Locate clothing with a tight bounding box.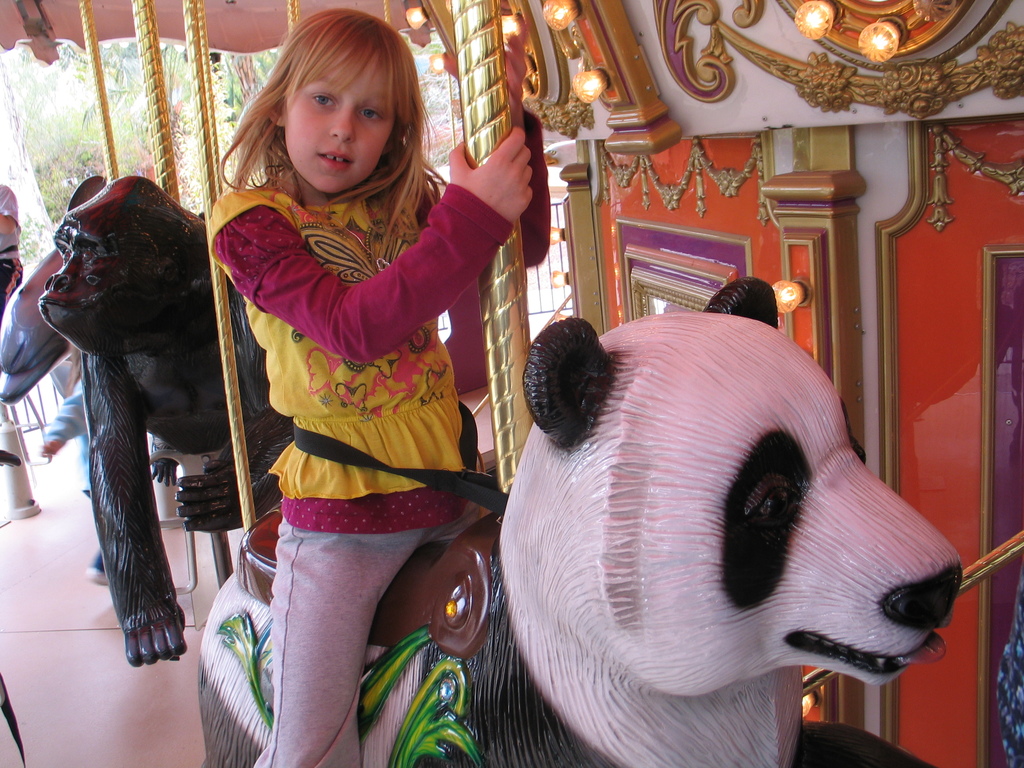
{"x1": 205, "y1": 168, "x2": 506, "y2": 534}.
